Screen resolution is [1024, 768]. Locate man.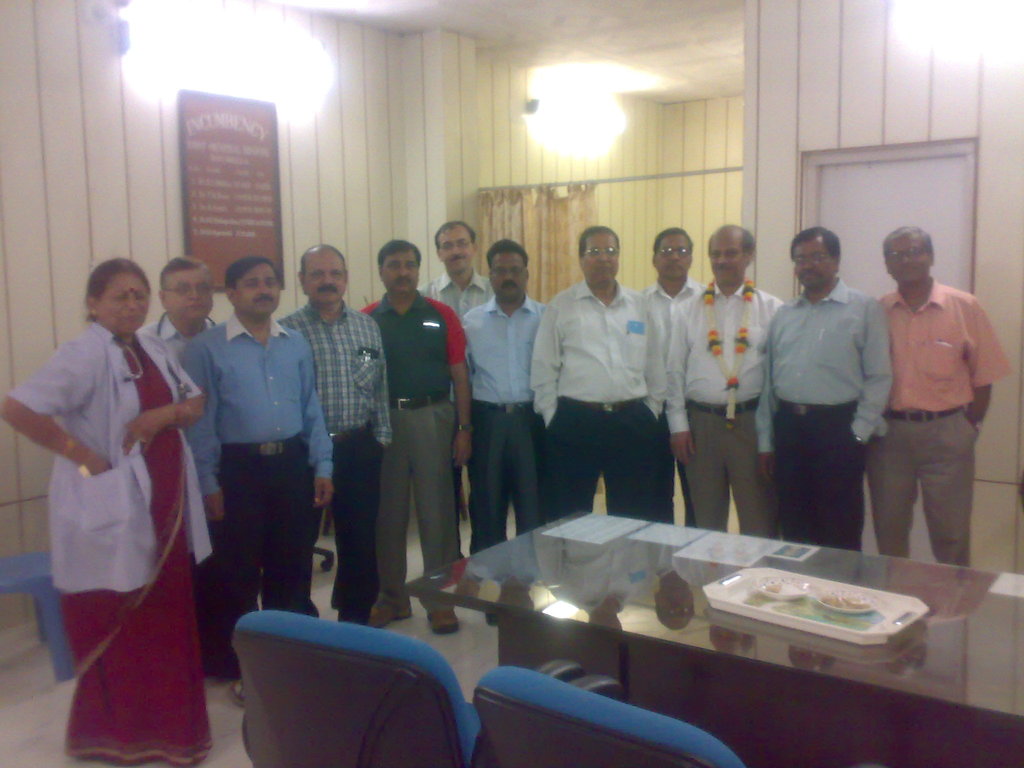
locate(628, 226, 707, 528).
